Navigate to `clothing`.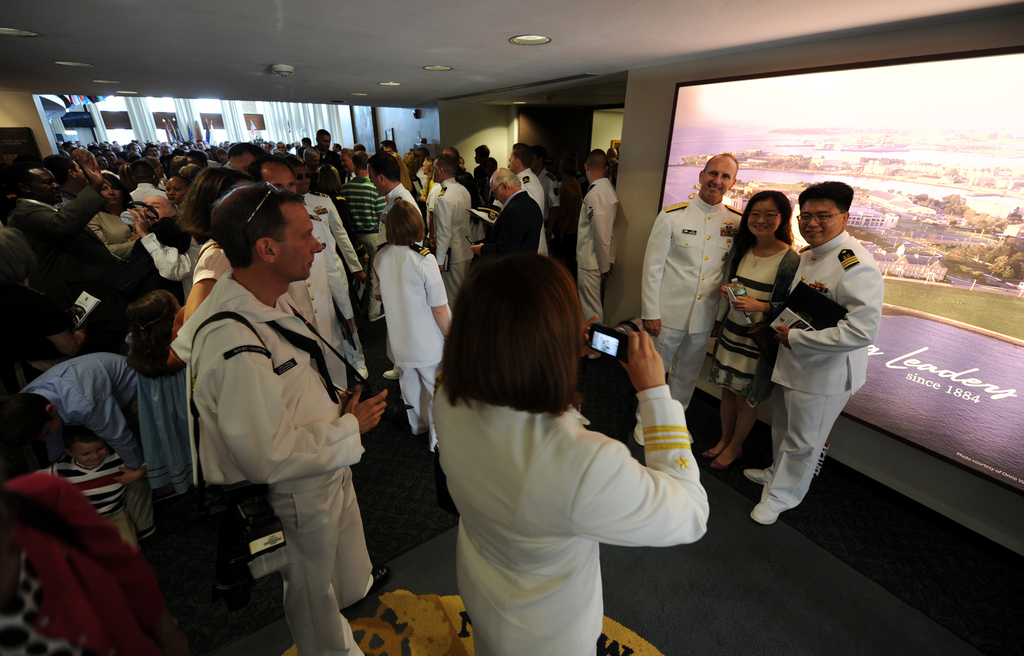
Navigation target: select_region(298, 187, 365, 264).
